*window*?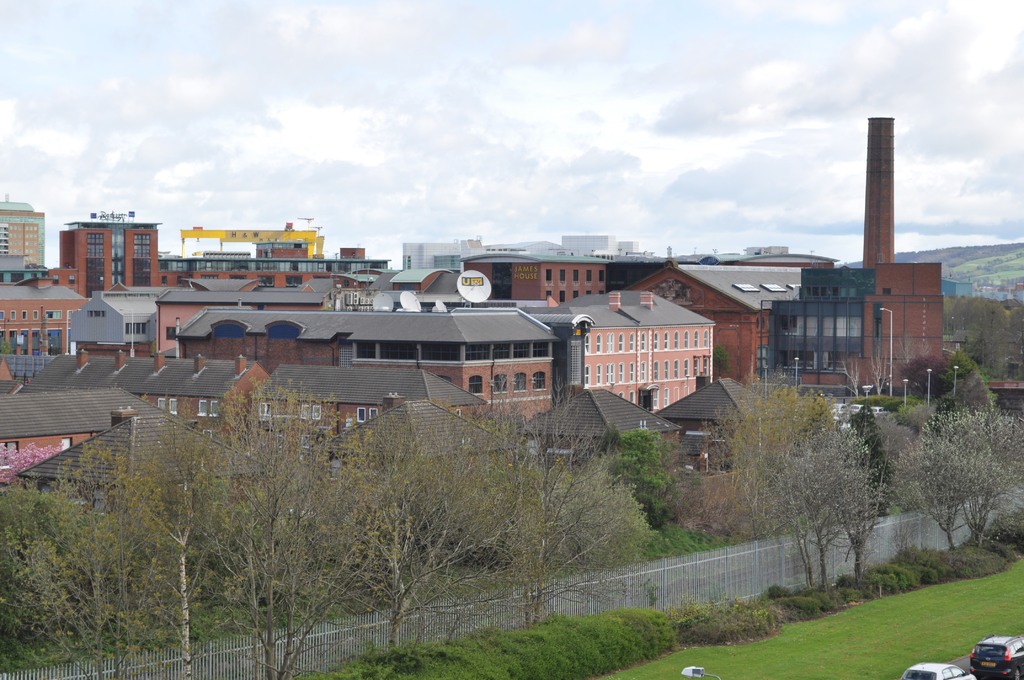
[x1=557, y1=267, x2=568, y2=287]
